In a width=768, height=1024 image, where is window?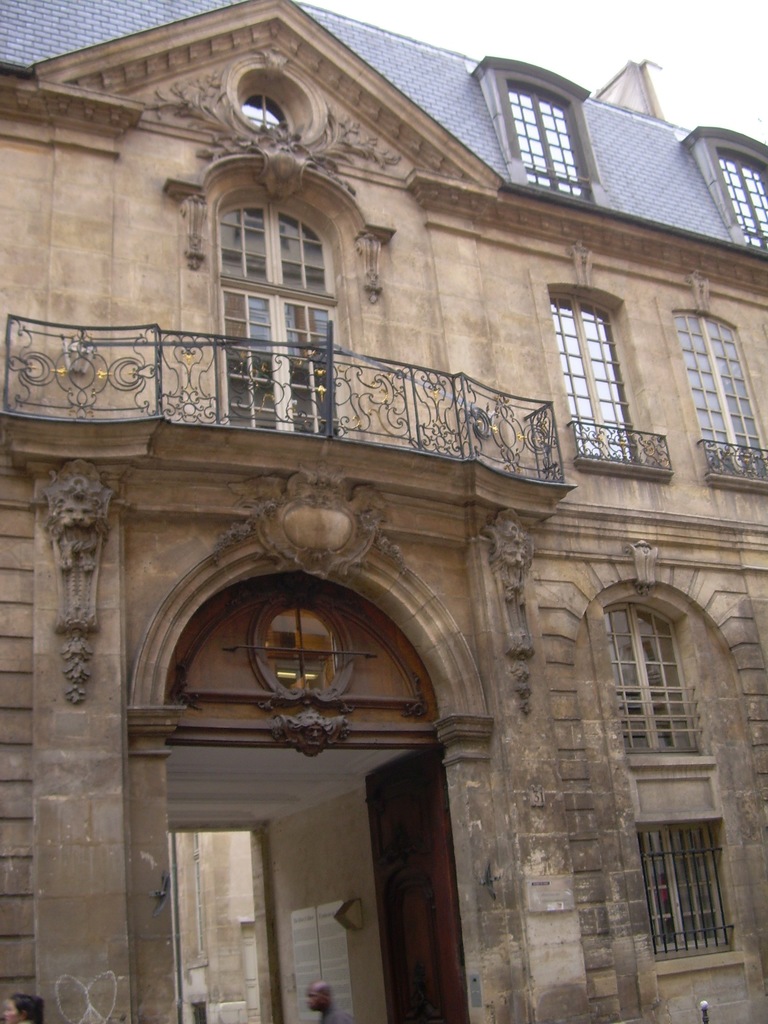
(left=511, top=90, right=584, bottom=195).
